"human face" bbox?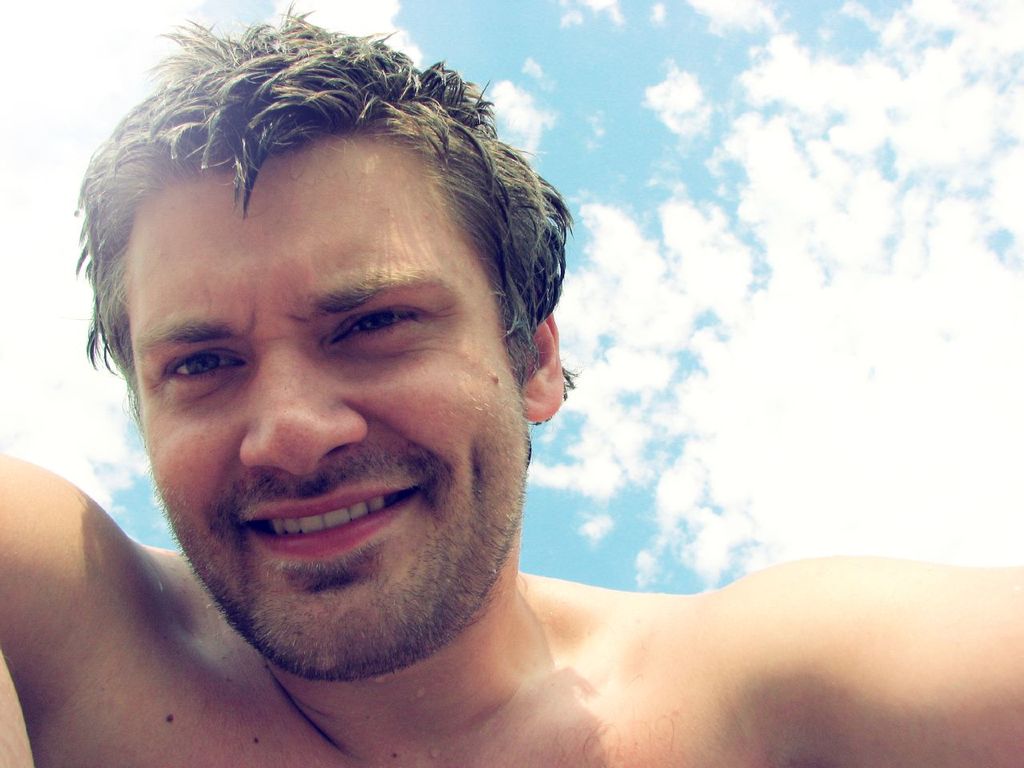
[123, 138, 526, 678]
